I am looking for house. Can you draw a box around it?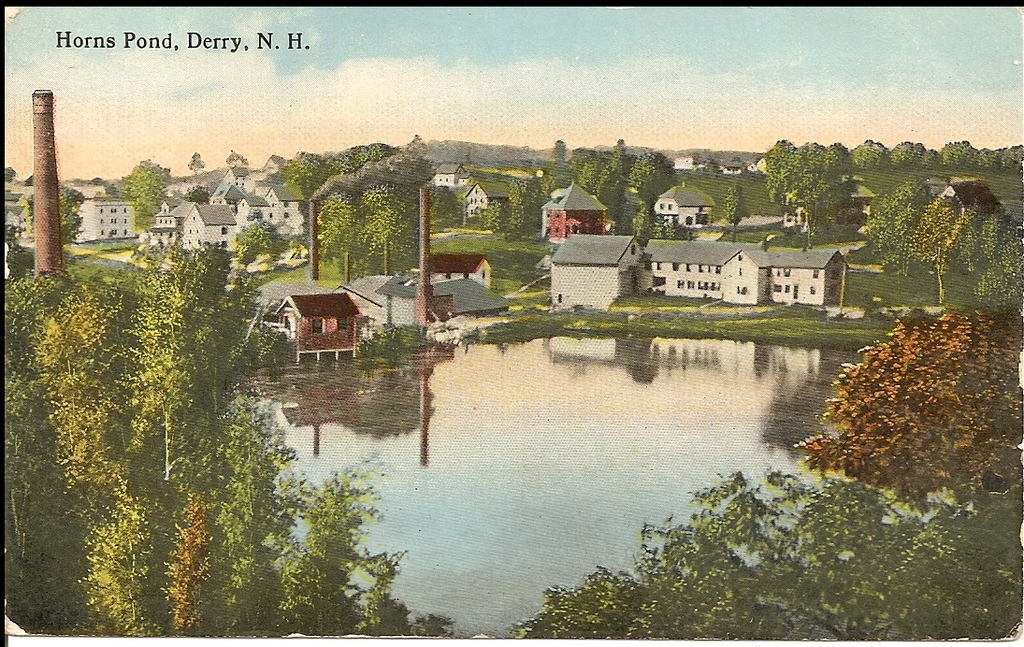
Sure, the bounding box is bbox(541, 179, 611, 242).
